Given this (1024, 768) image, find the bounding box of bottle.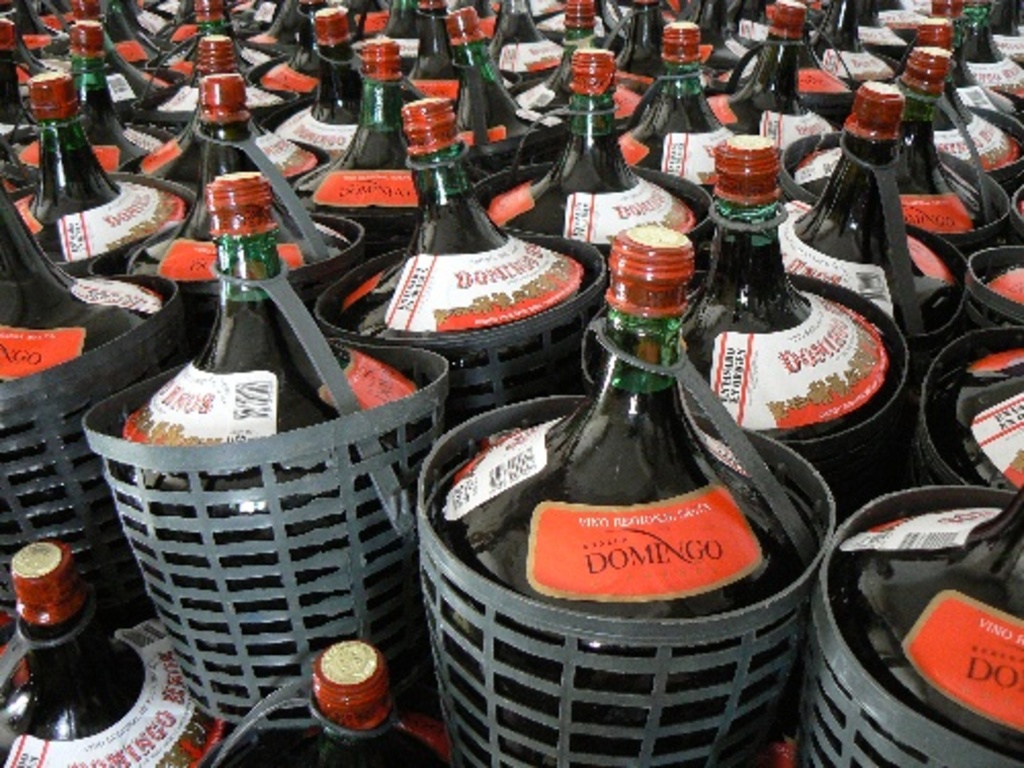
(left=537, top=0, right=608, bottom=43).
